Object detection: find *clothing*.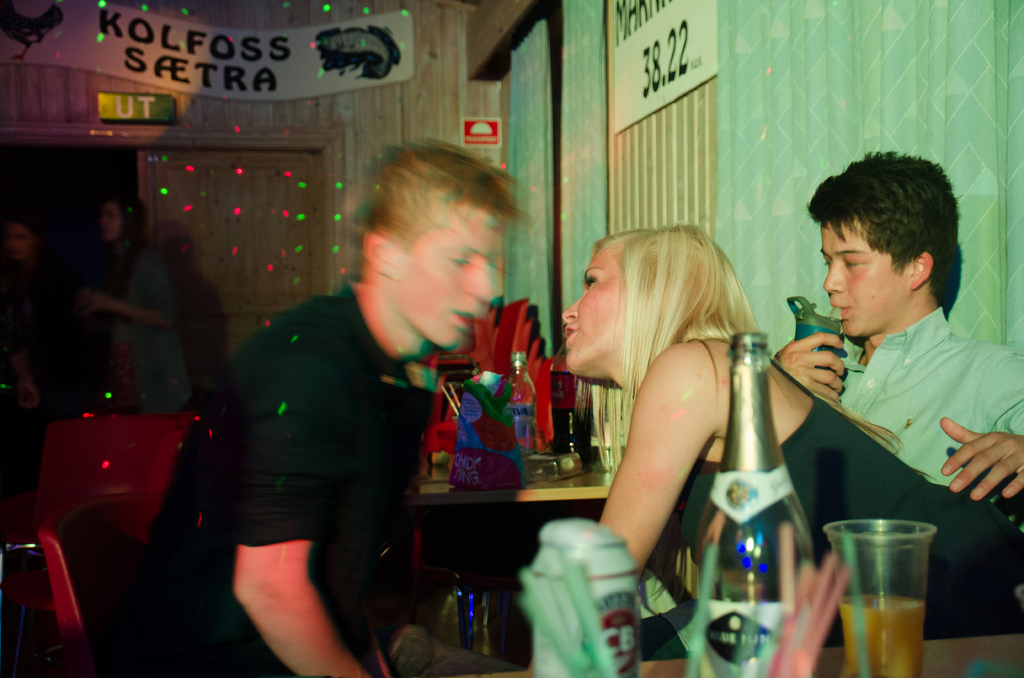
bbox=[682, 341, 1023, 645].
